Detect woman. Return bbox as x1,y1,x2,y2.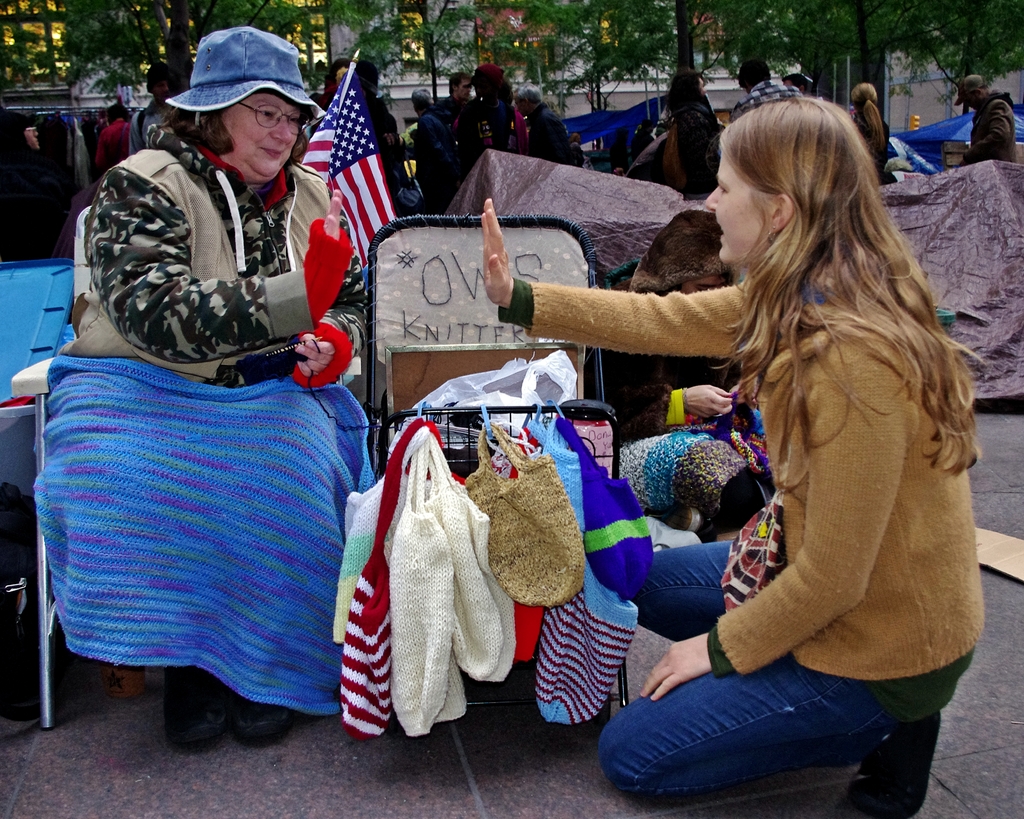
42,25,376,753.
